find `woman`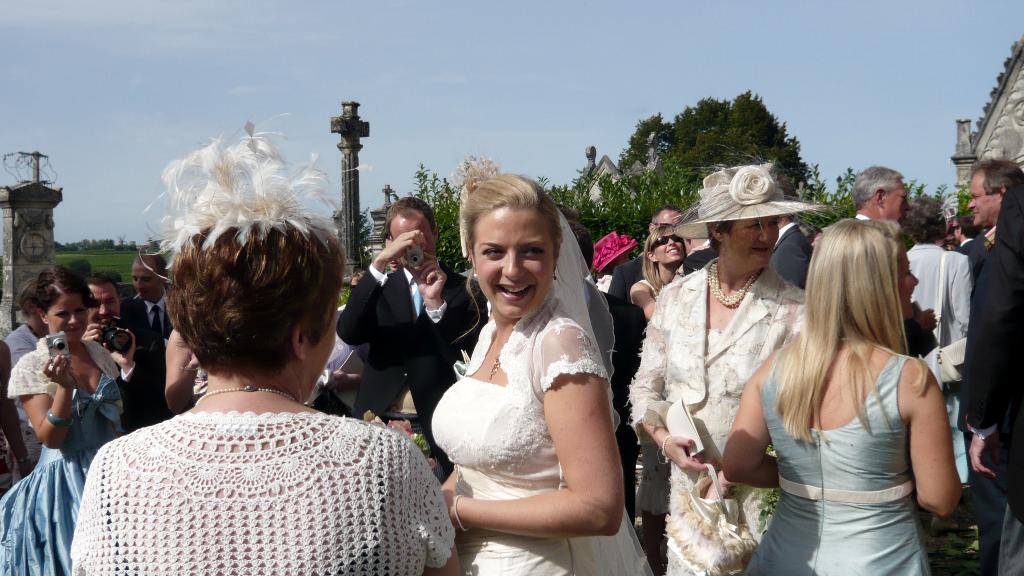
bbox(428, 159, 662, 575)
